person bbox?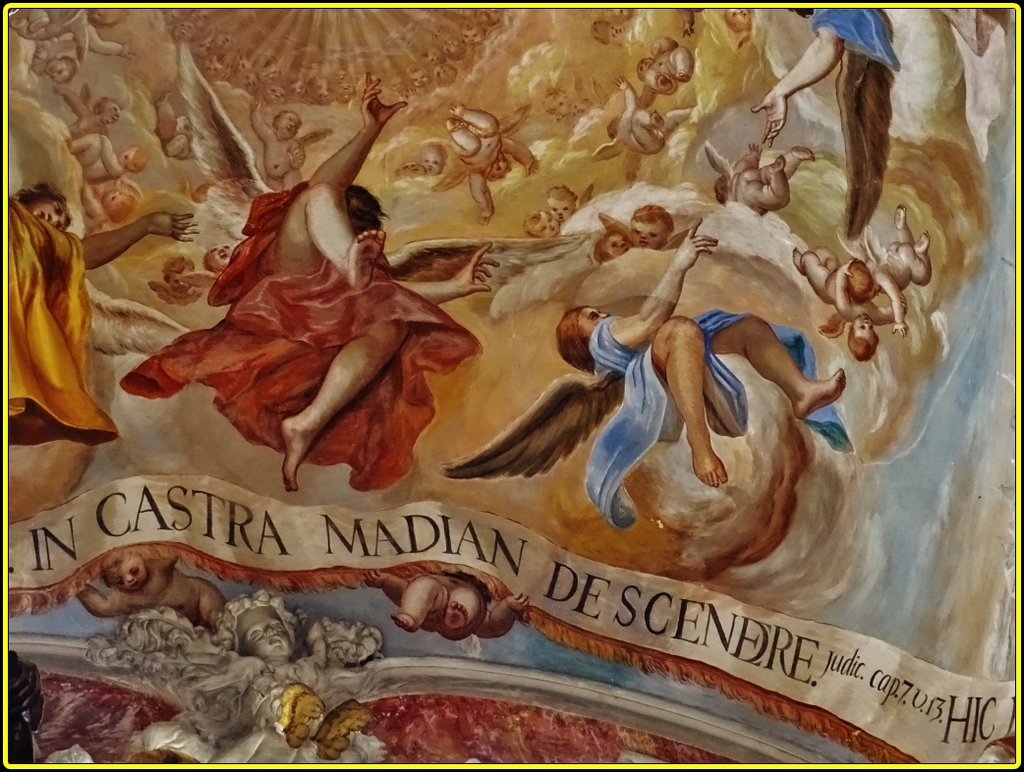
[x1=593, y1=75, x2=695, y2=181]
